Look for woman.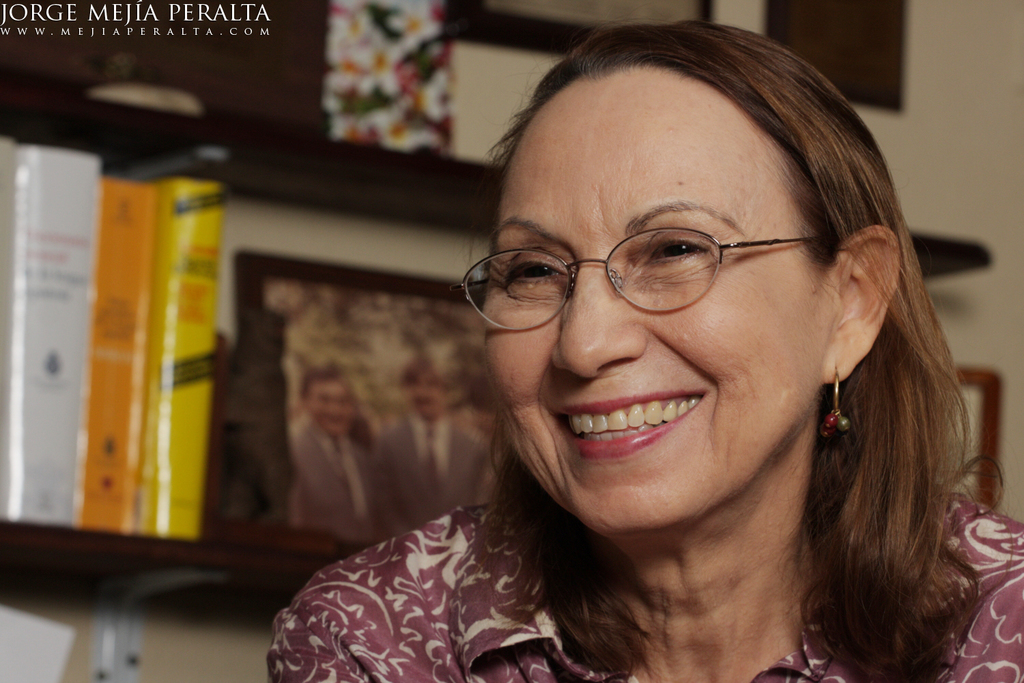
Found: left=249, top=70, right=1023, bottom=679.
